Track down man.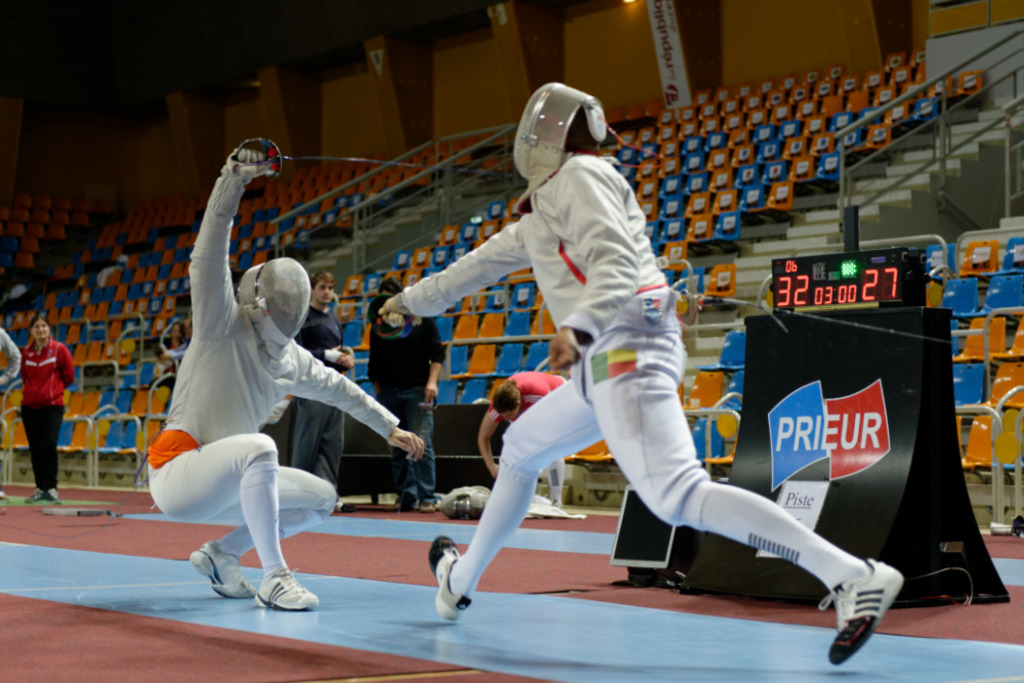
Tracked to 285,263,361,499.
